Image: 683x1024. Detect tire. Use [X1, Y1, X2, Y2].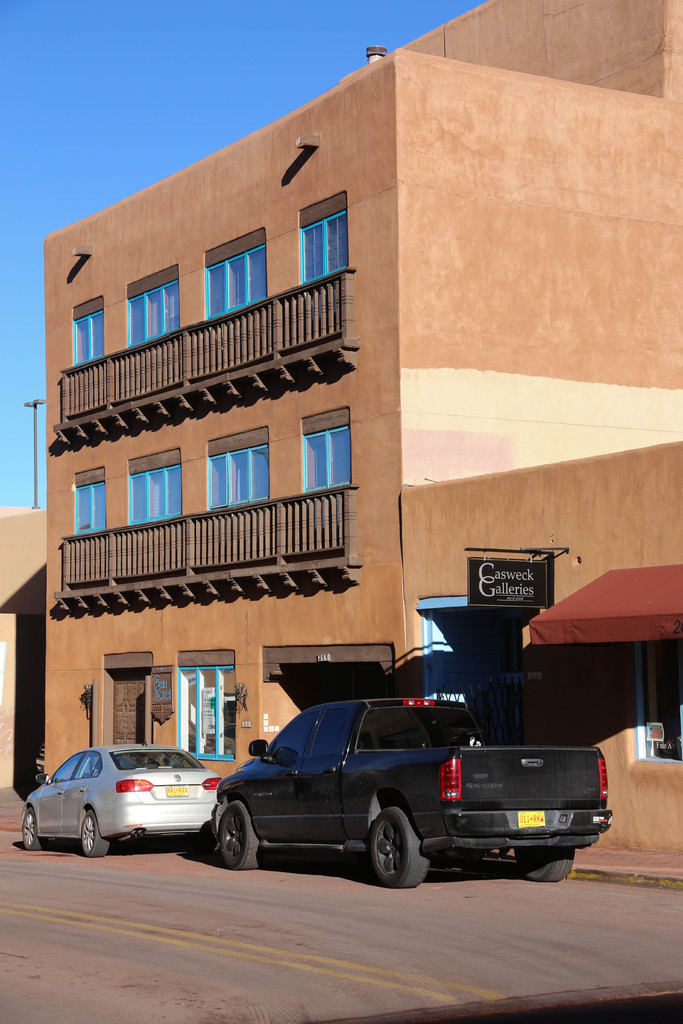
[513, 848, 578, 884].
